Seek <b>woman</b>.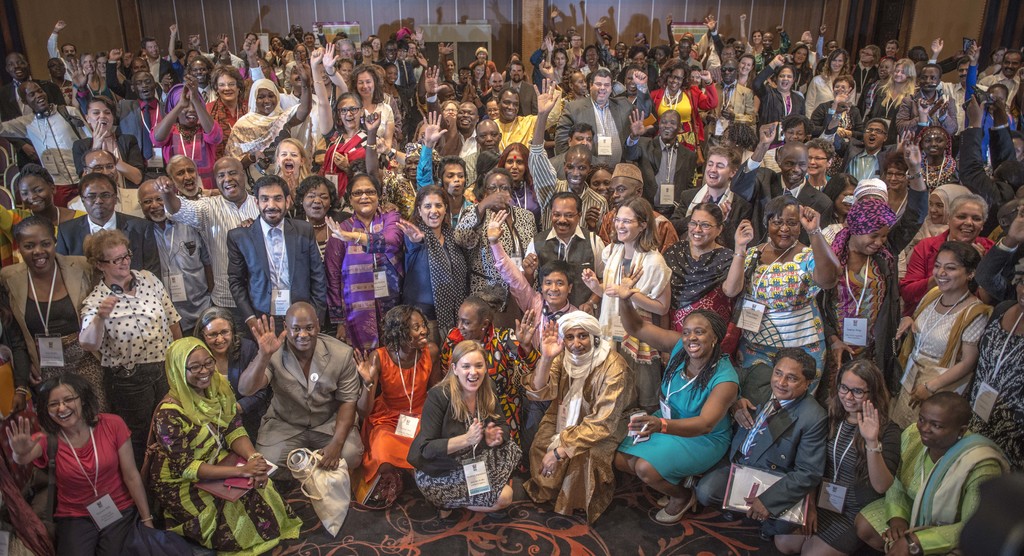
pyautogui.locateOnScreen(774, 42, 813, 98).
